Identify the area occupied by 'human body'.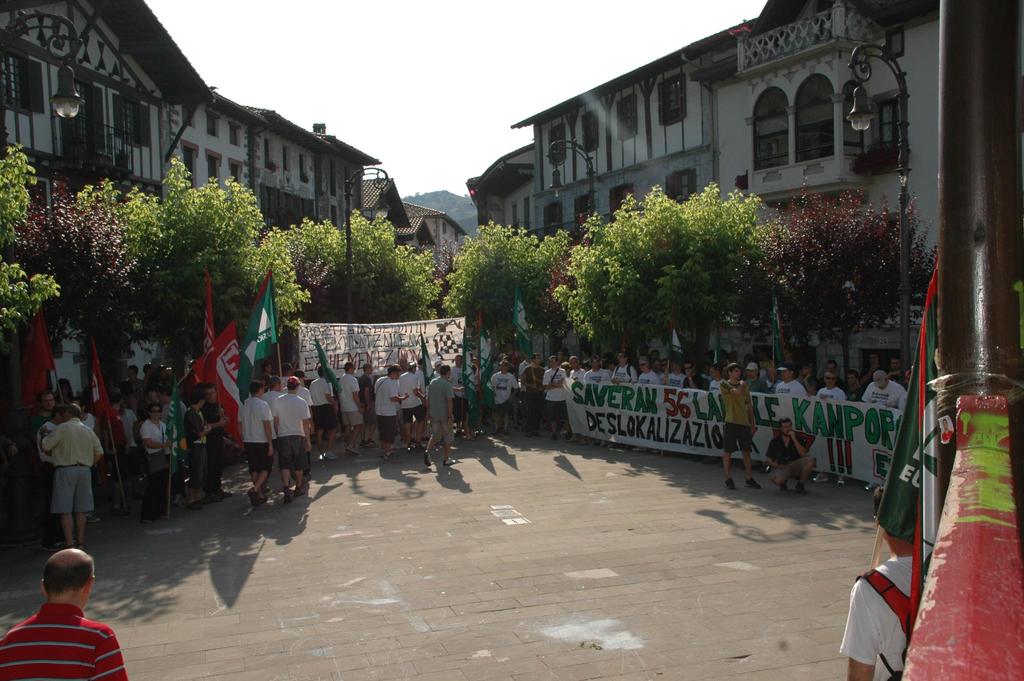
Area: [180, 409, 212, 501].
